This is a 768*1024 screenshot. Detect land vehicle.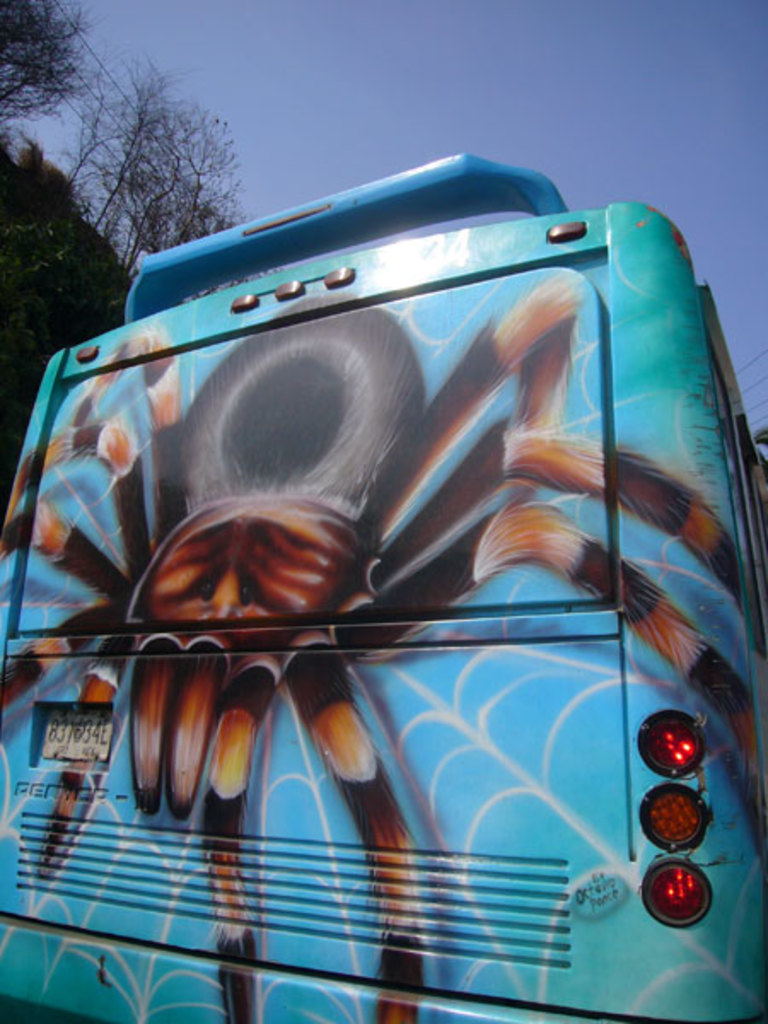
x1=0 y1=121 x2=767 y2=961.
